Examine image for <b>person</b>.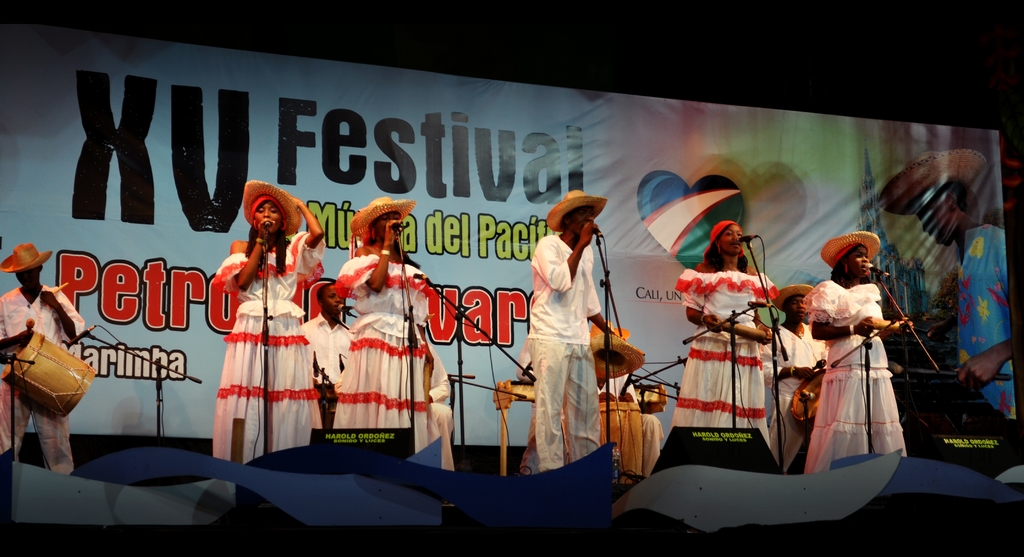
Examination result: bbox=[906, 168, 1018, 406].
